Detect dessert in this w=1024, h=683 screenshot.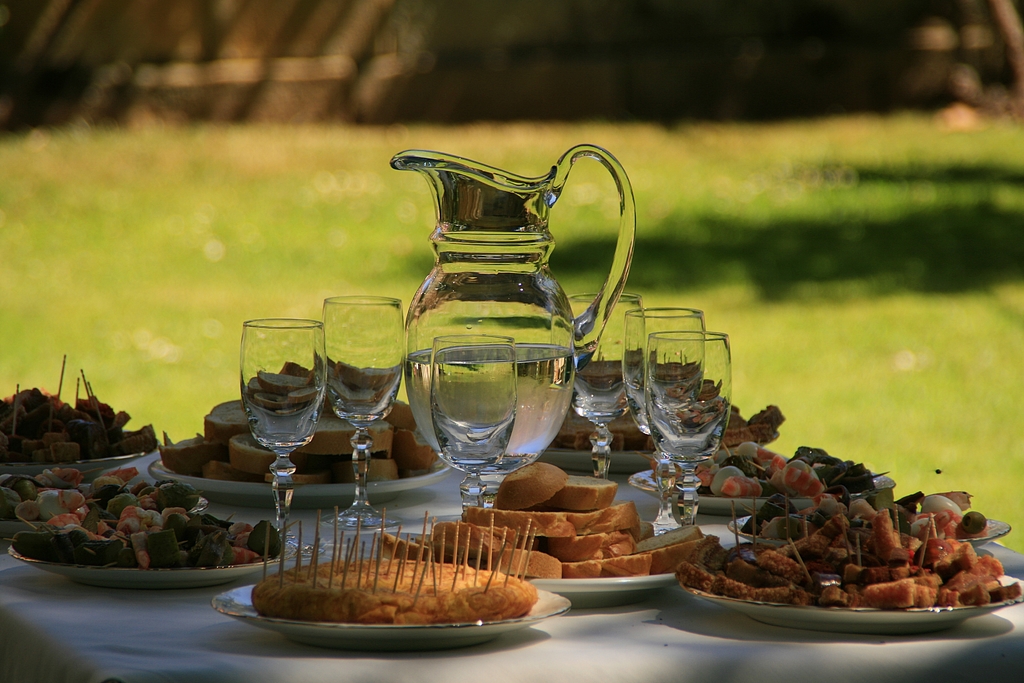
Detection: <box>563,360,733,449</box>.
